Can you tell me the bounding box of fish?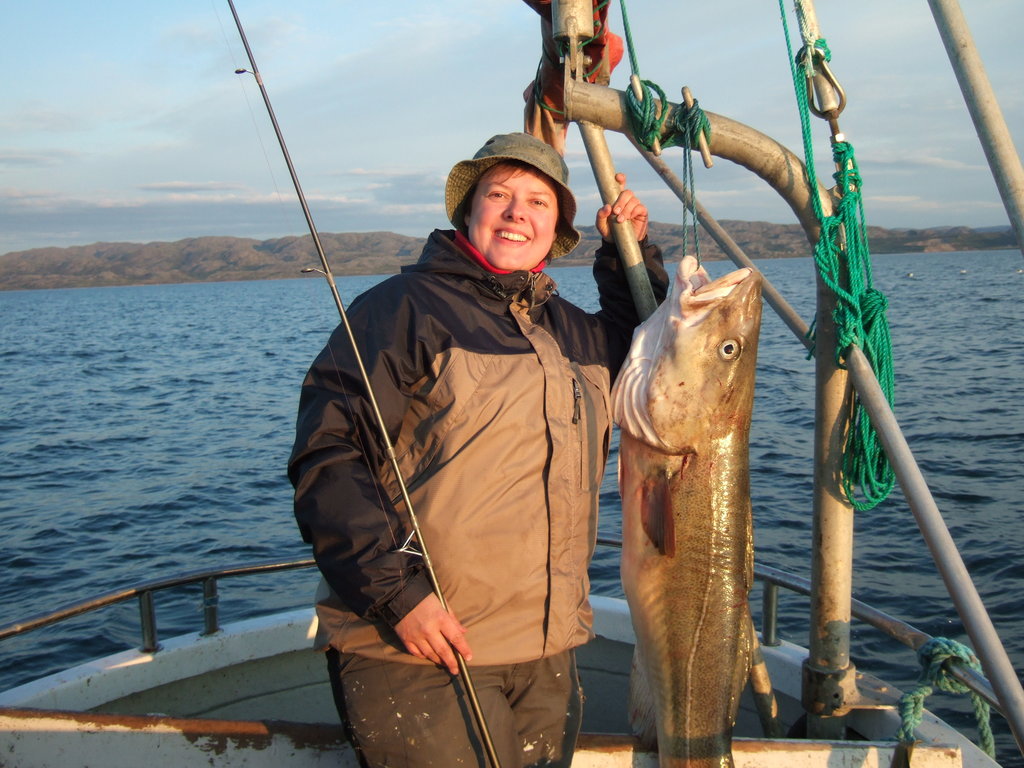
(598, 246, 755, 767).
